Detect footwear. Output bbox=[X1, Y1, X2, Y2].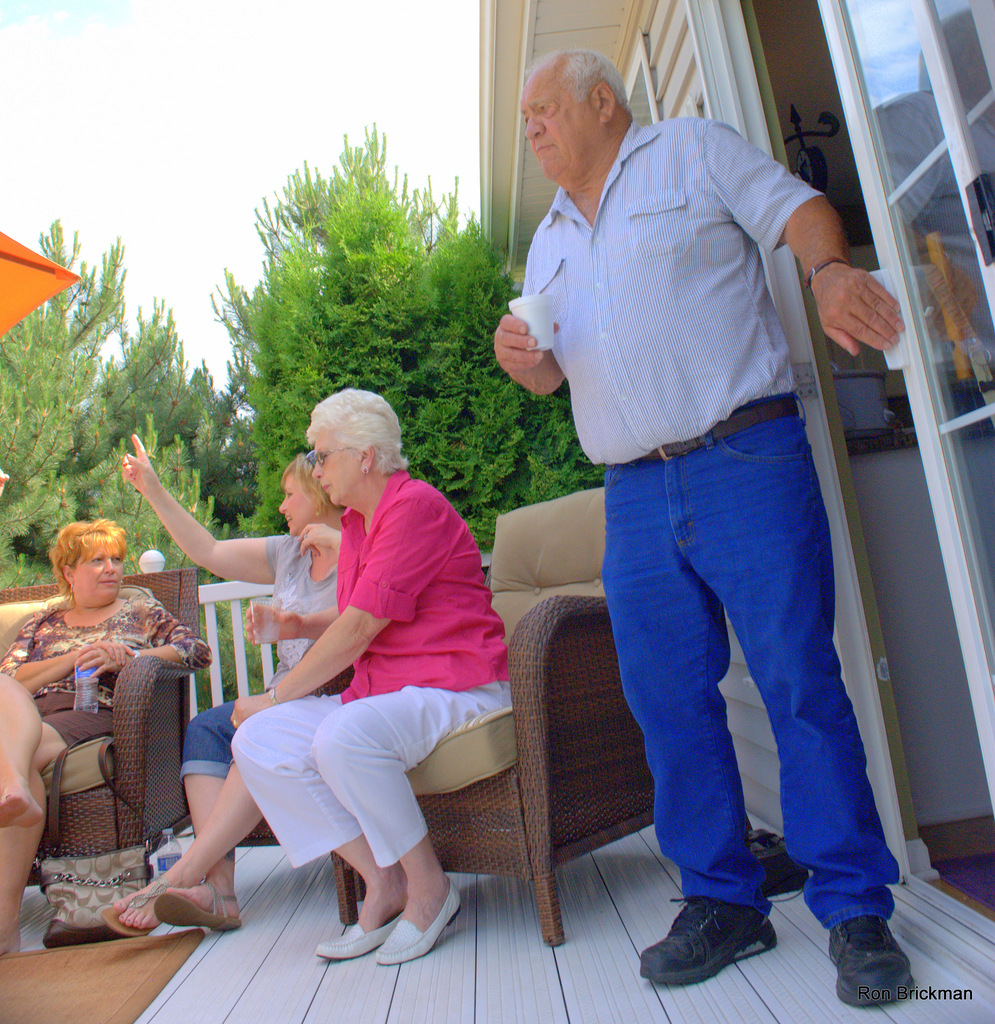
bbox=[824, 904, 925, 1007].
